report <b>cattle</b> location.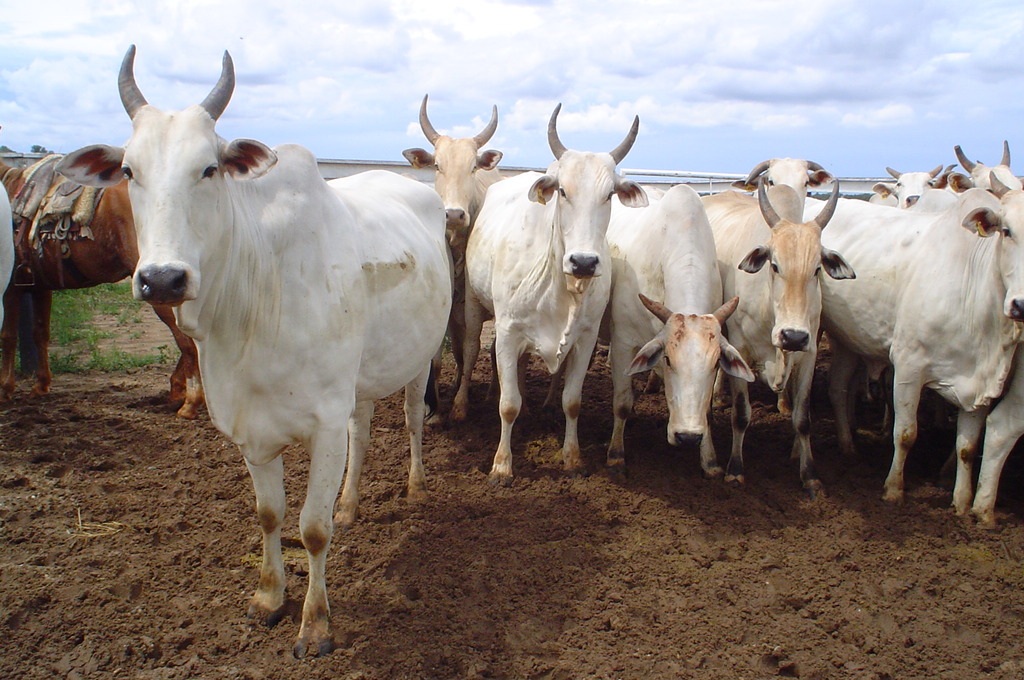
Report: (x1=452, y1=97, x2=646, y2=471).
